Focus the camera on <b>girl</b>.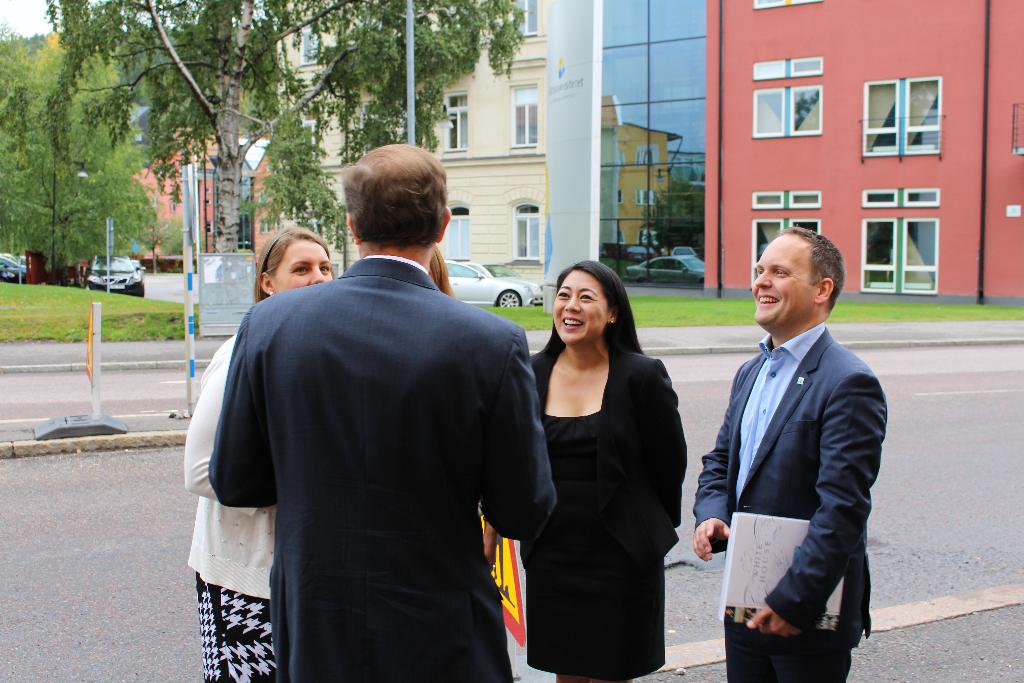
Focus region: box=[184, 226, 330, 682].
